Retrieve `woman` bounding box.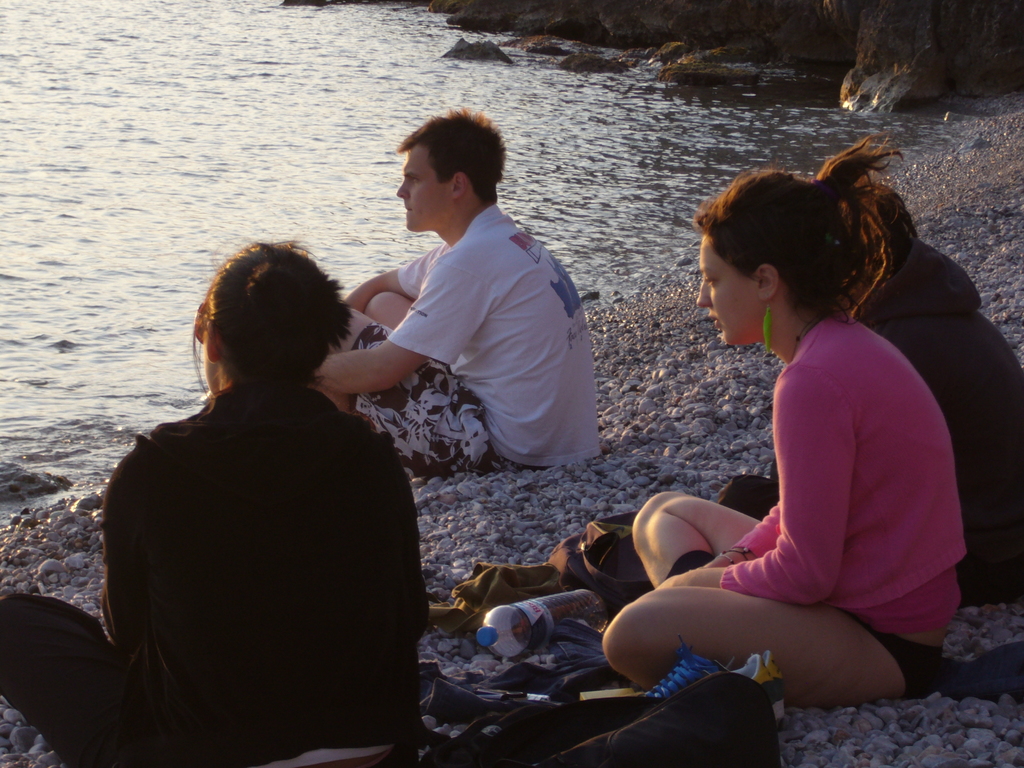
Bounding box: (715, 185, 1023, 604).
